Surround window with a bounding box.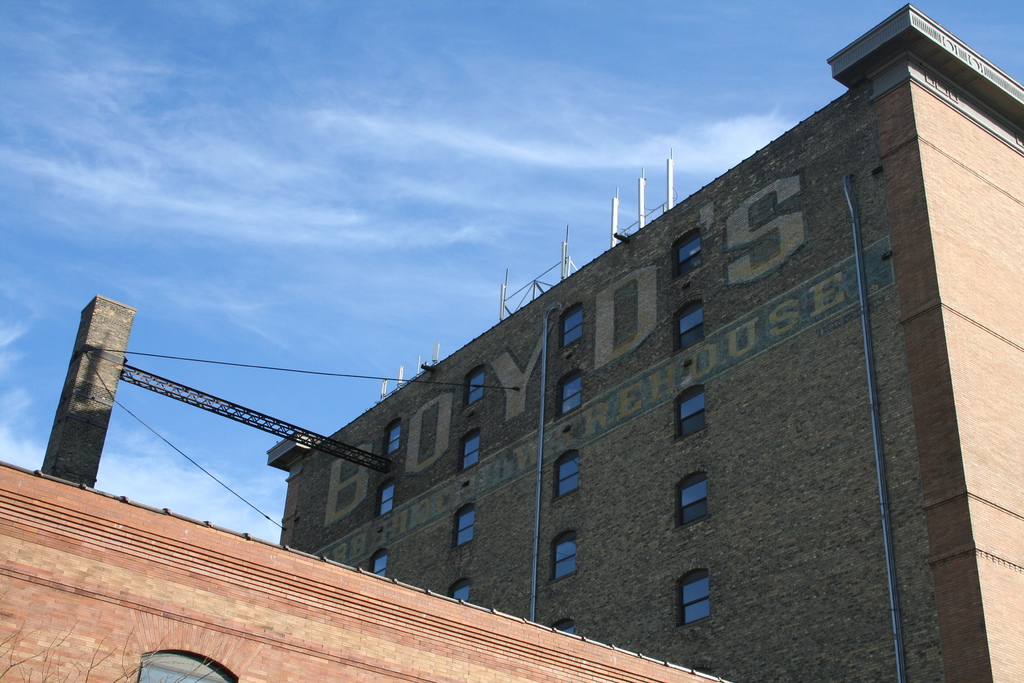
<region>671, 226, 698, 278</region>.
